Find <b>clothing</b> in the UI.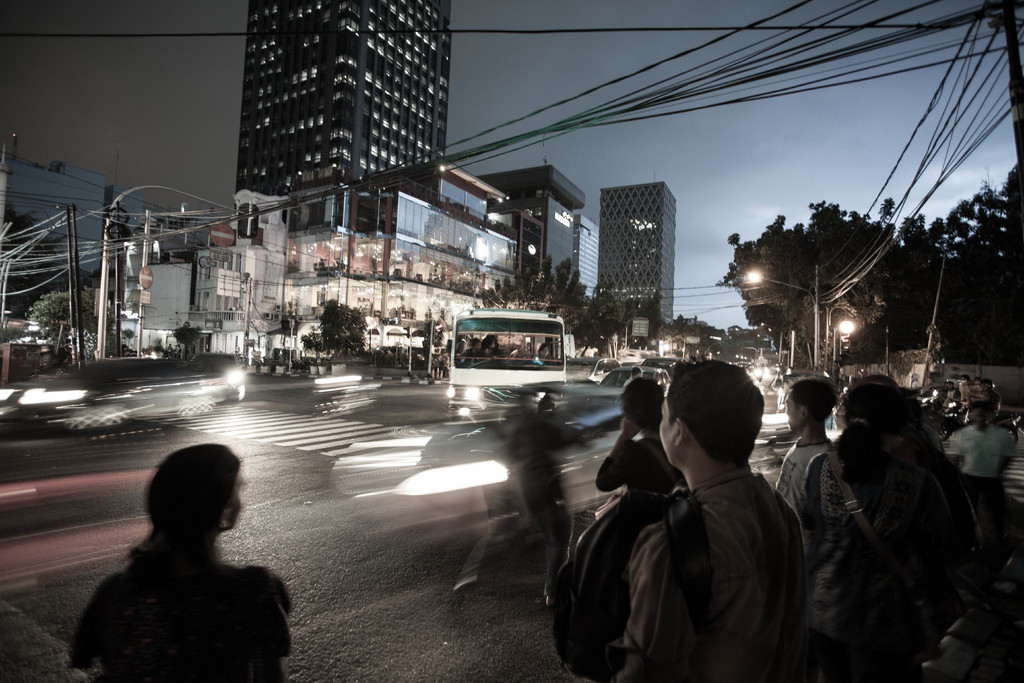
UI element at [833, 433, 970, 672].
